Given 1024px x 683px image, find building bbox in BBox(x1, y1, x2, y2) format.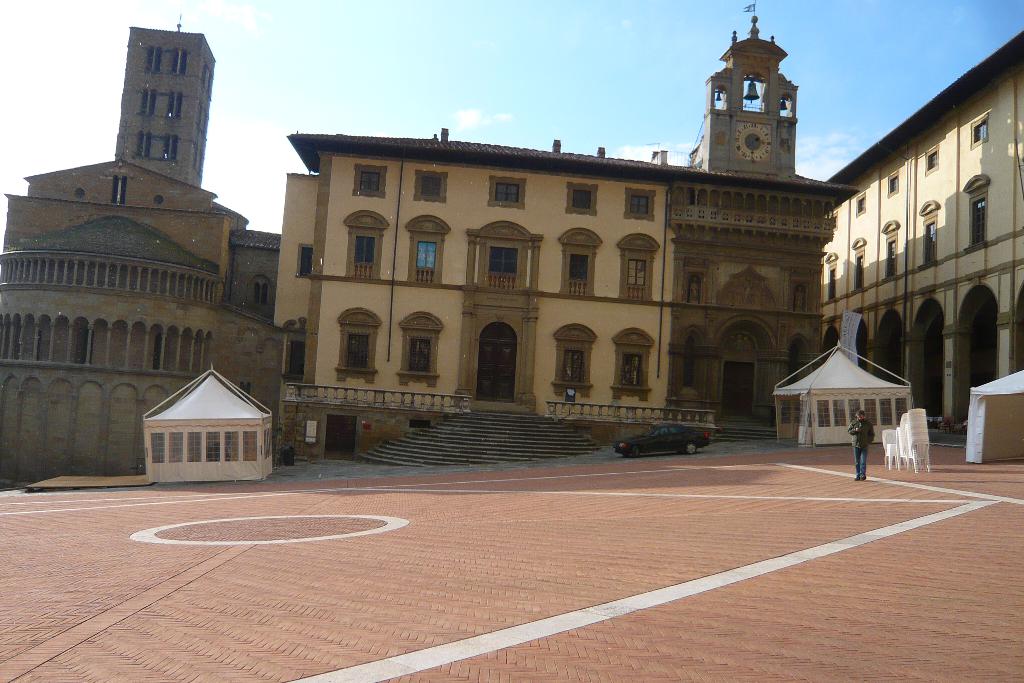
BBox(824, 31, 1023, 426).
